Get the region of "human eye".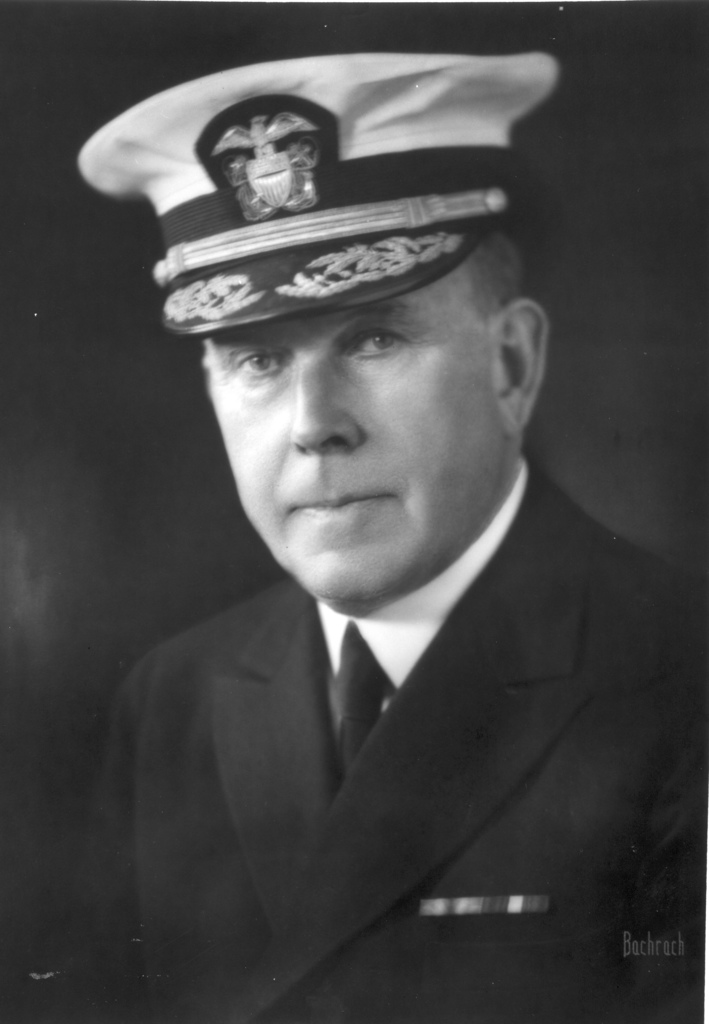
345, 327, 410, 357.
